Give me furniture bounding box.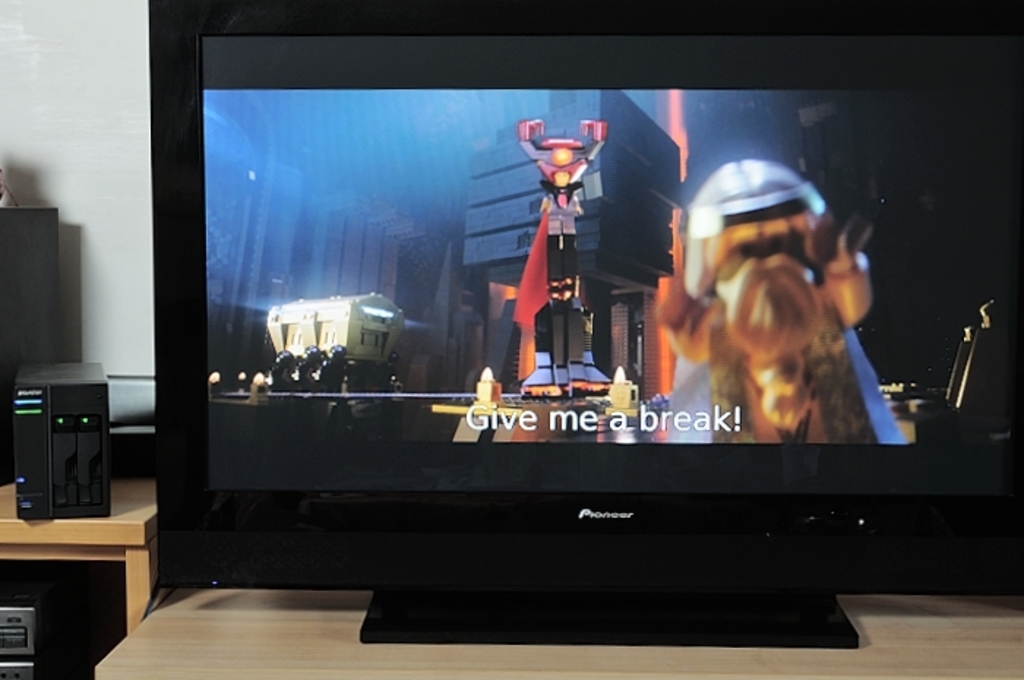
x1=0, y1=481, x2=161, y2=641.
